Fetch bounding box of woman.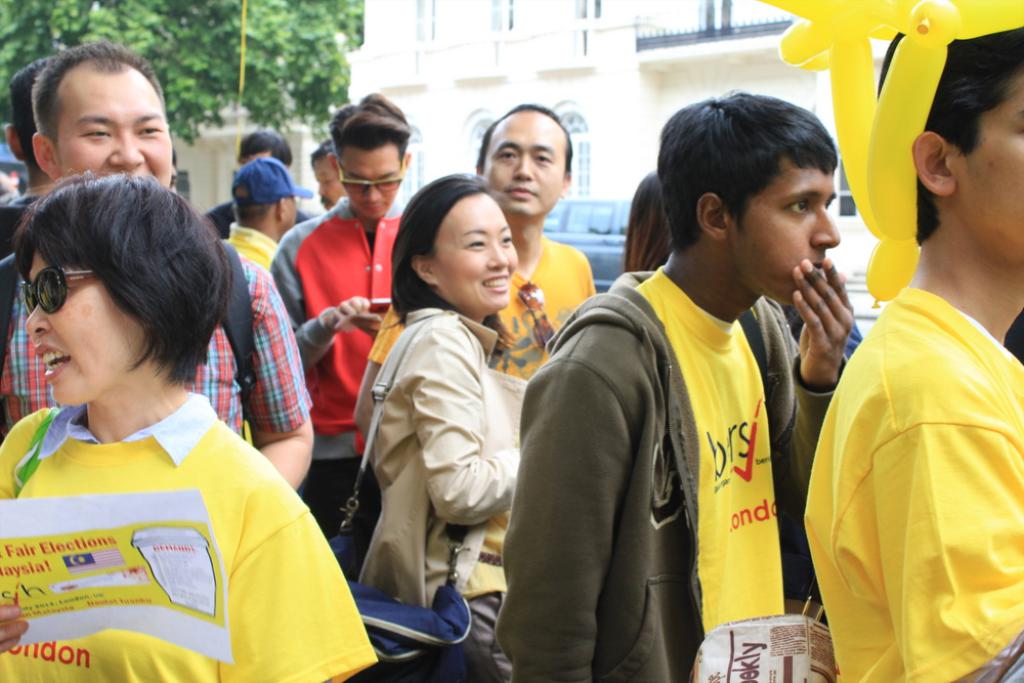
Bbox: crop(0, 170, 378, 682).
